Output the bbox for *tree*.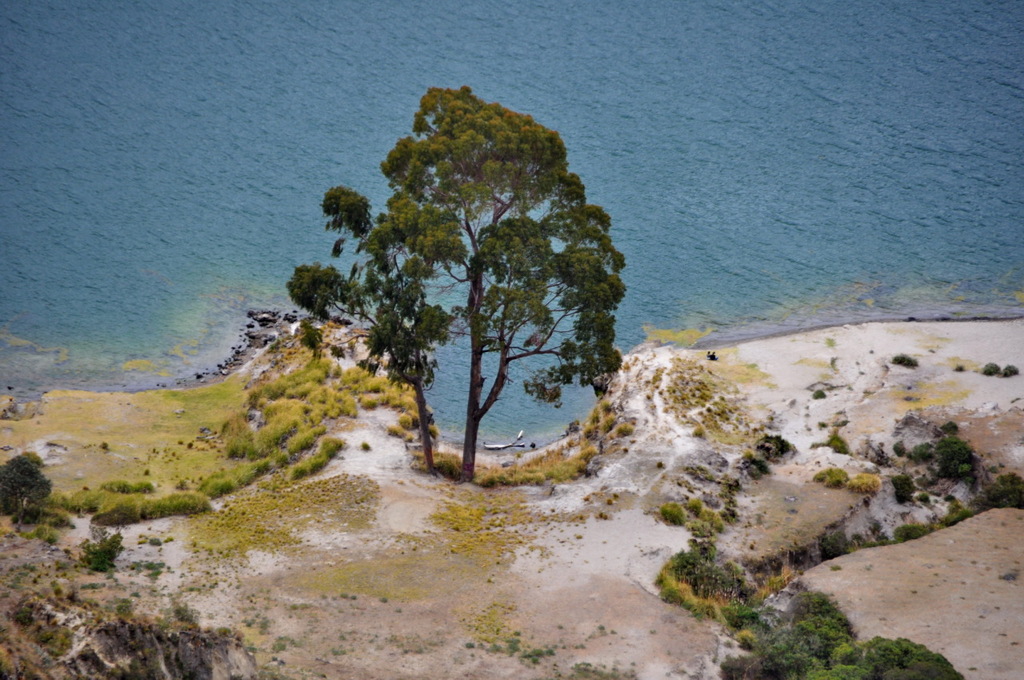
(left=318, top=66, right=631, bottom=486).
